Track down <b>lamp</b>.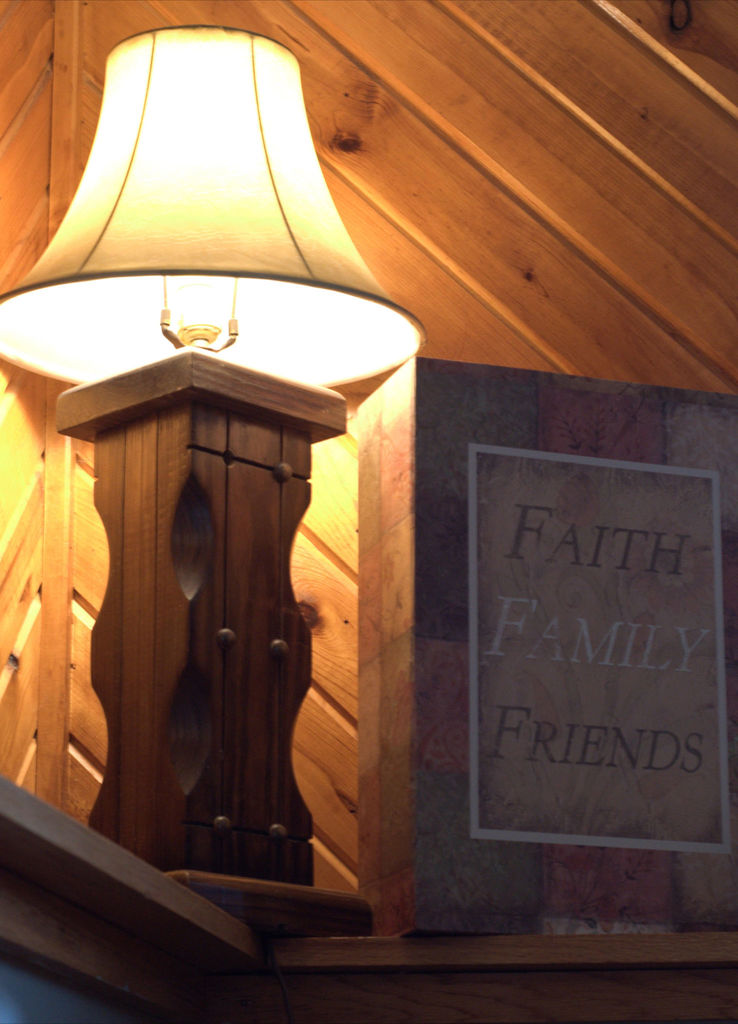
Tracked to x1=1, y1=0, x2=427, y2=963.
